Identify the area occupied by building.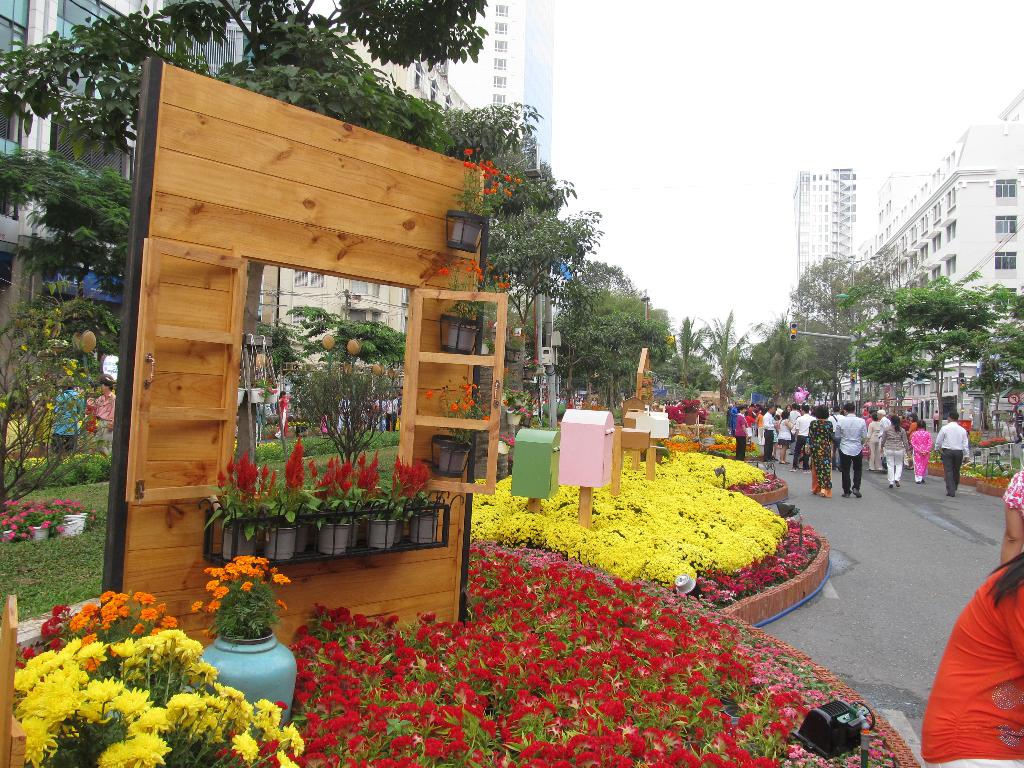
Area: crop(860, 87, 1023, 434).
